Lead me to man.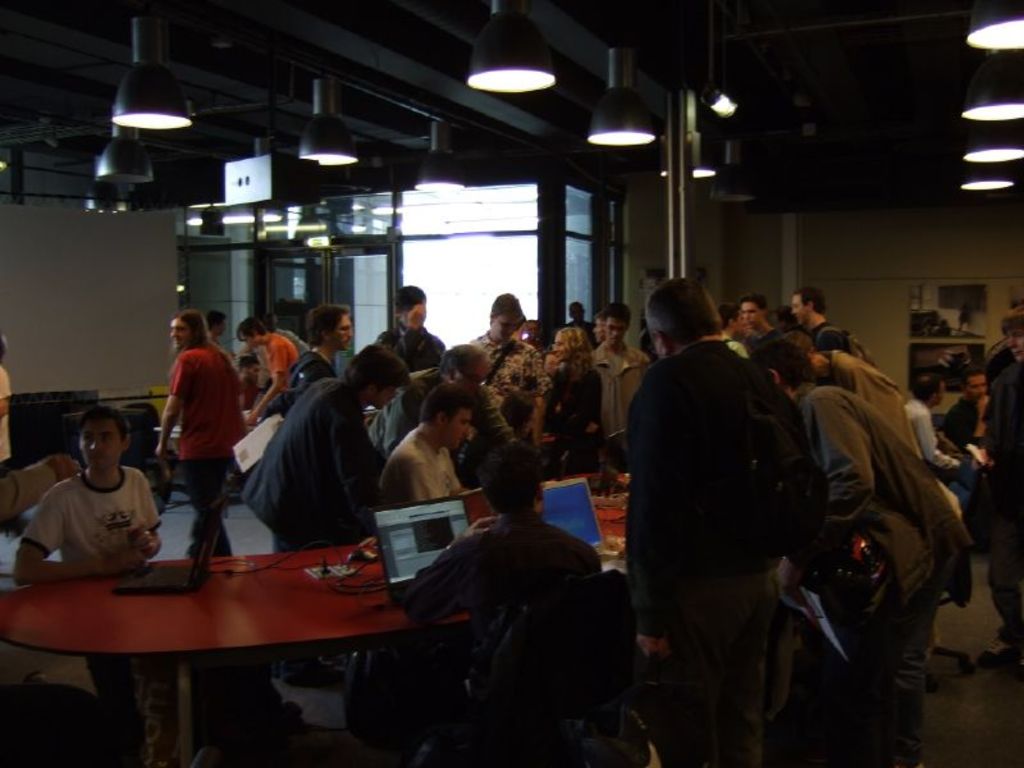
Lead to locate(0, 448, 108, 767).
